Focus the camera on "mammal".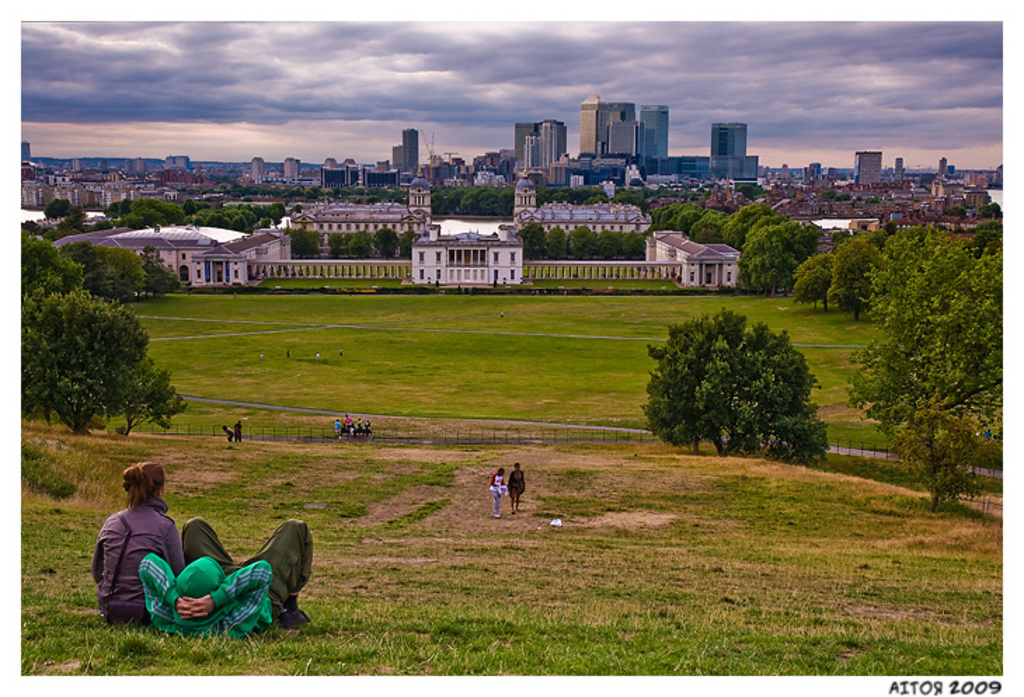
Focus region: Rect(341, 411, 352, 435).
